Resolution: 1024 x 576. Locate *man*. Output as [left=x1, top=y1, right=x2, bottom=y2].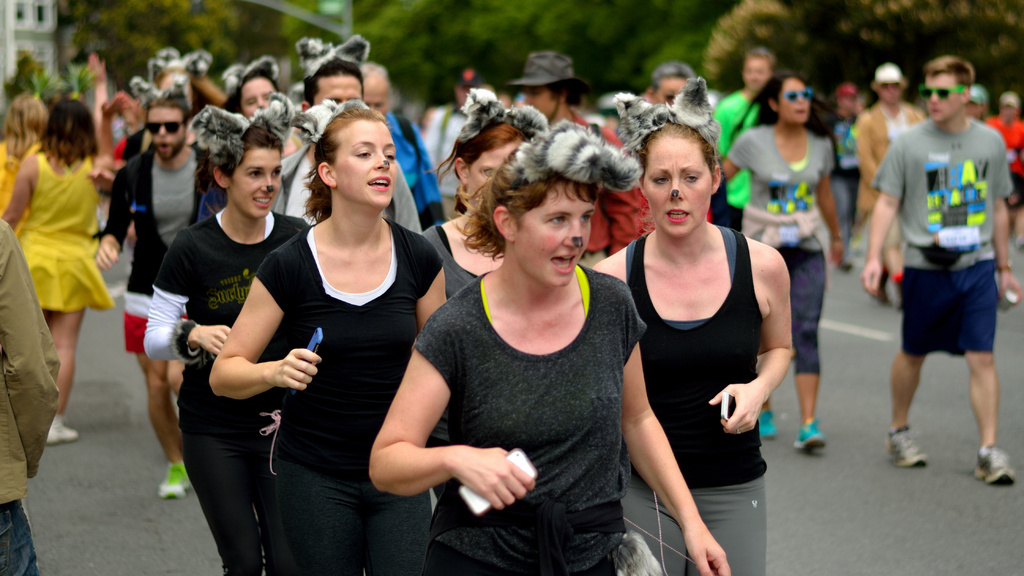
[left=362, top=65, right=447, bottom=228].
